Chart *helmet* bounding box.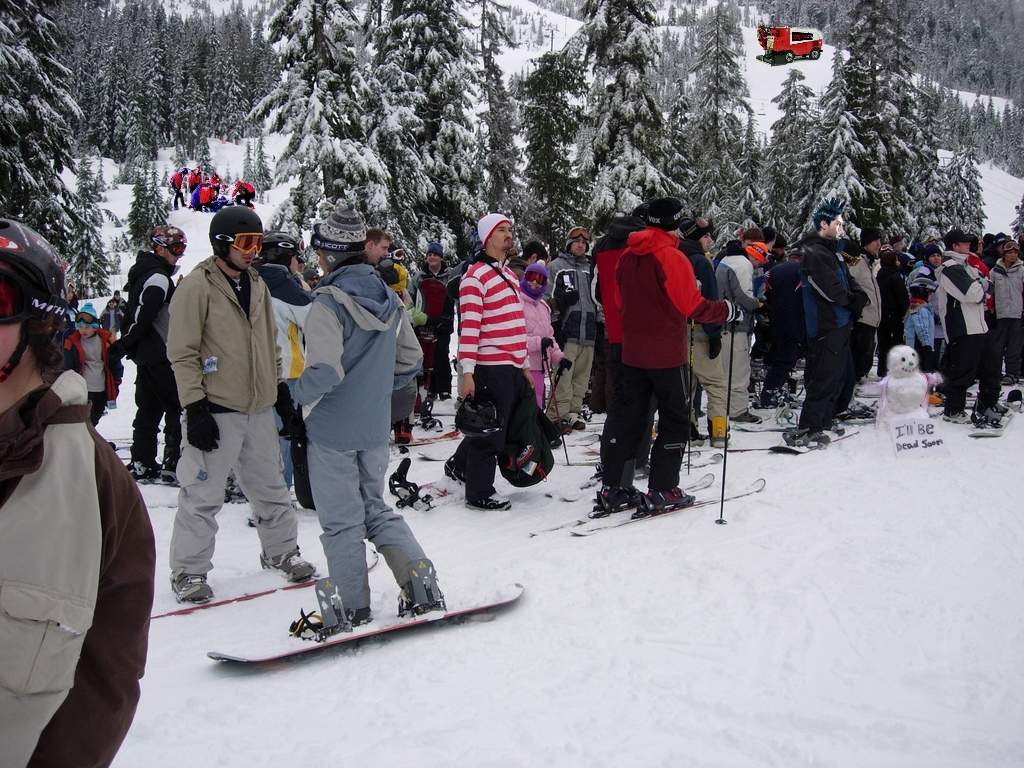
Charted: crop(150, 225, 188, 257).
